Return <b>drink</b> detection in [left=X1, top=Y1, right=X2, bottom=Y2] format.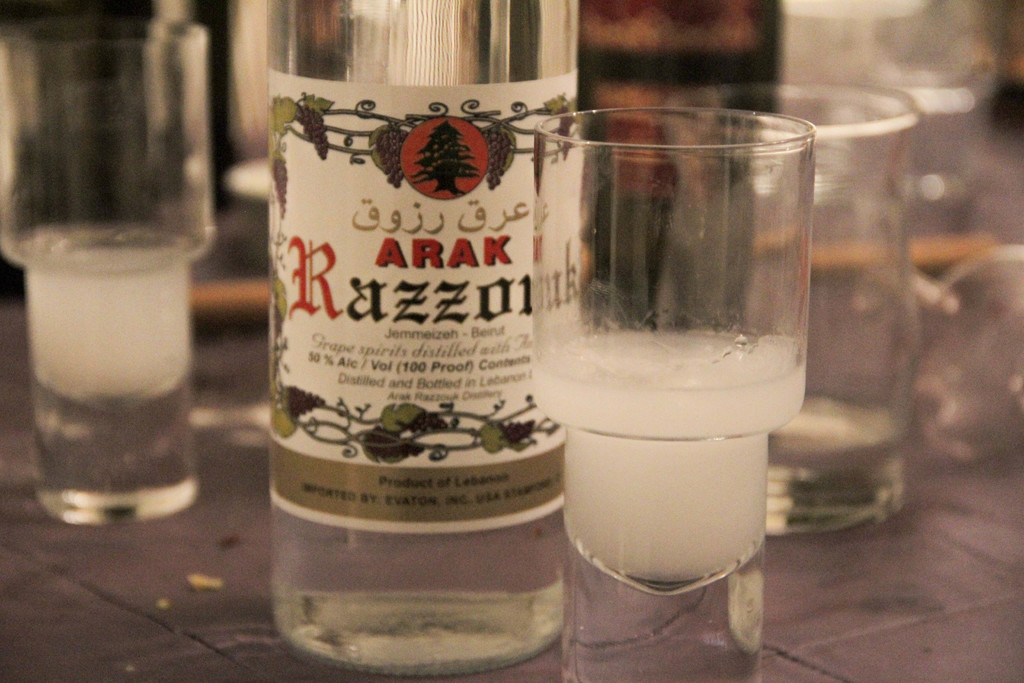
[left=19, top=78, right=220, bottom=541].
